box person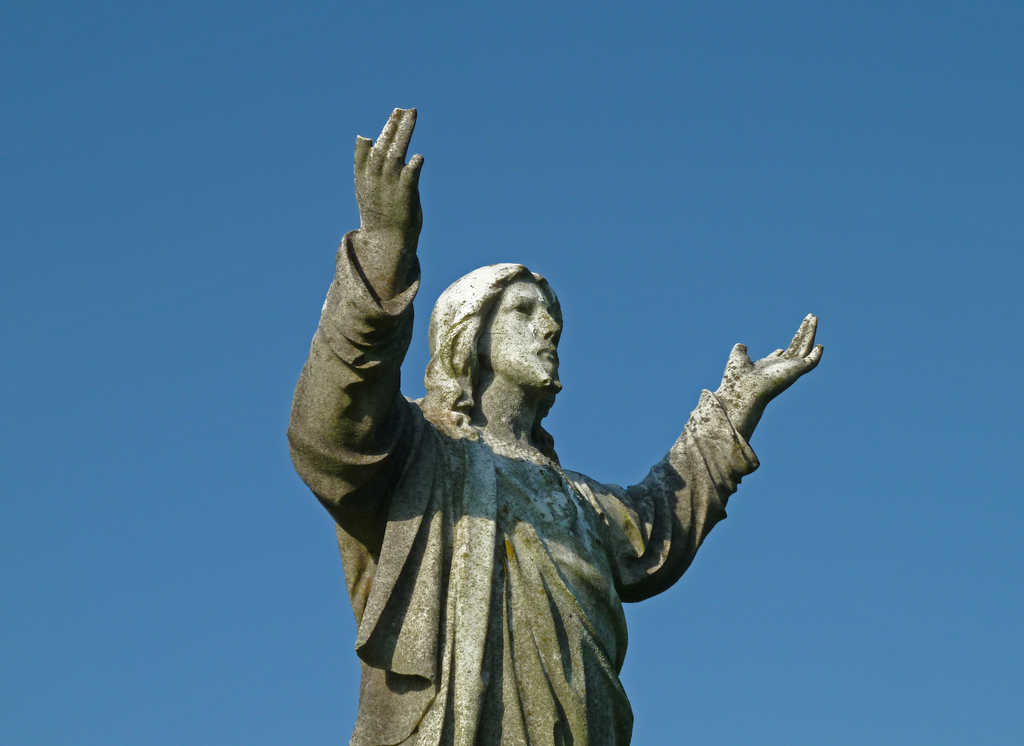
rect(282, 104, 823, 745)
